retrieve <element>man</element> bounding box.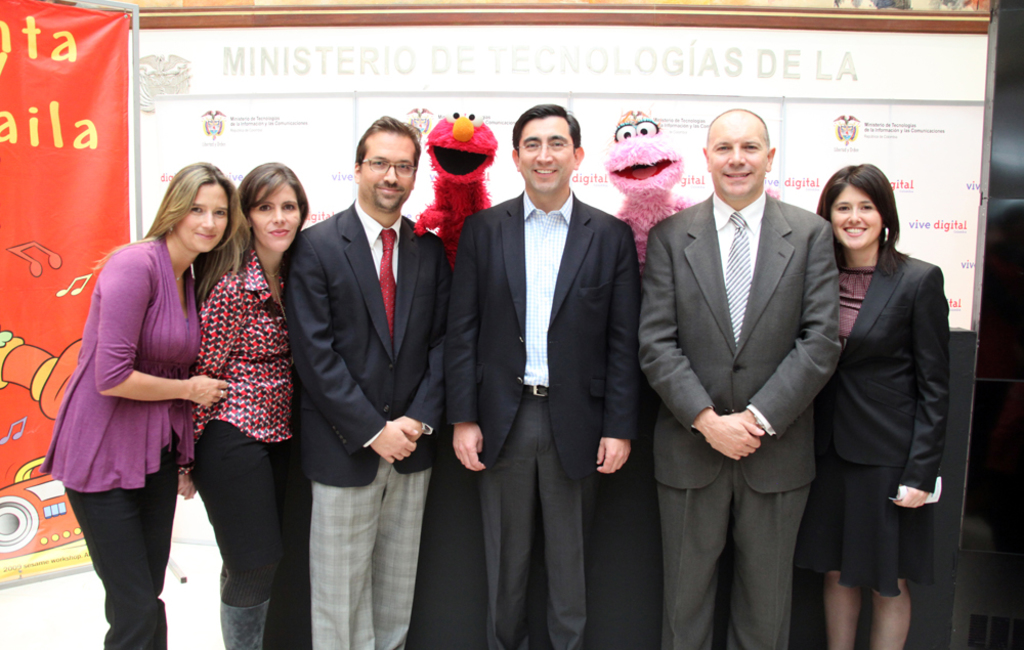
Bounding box: {"left": 271, "top": 93, "right": 453, "bottom": 640}.
